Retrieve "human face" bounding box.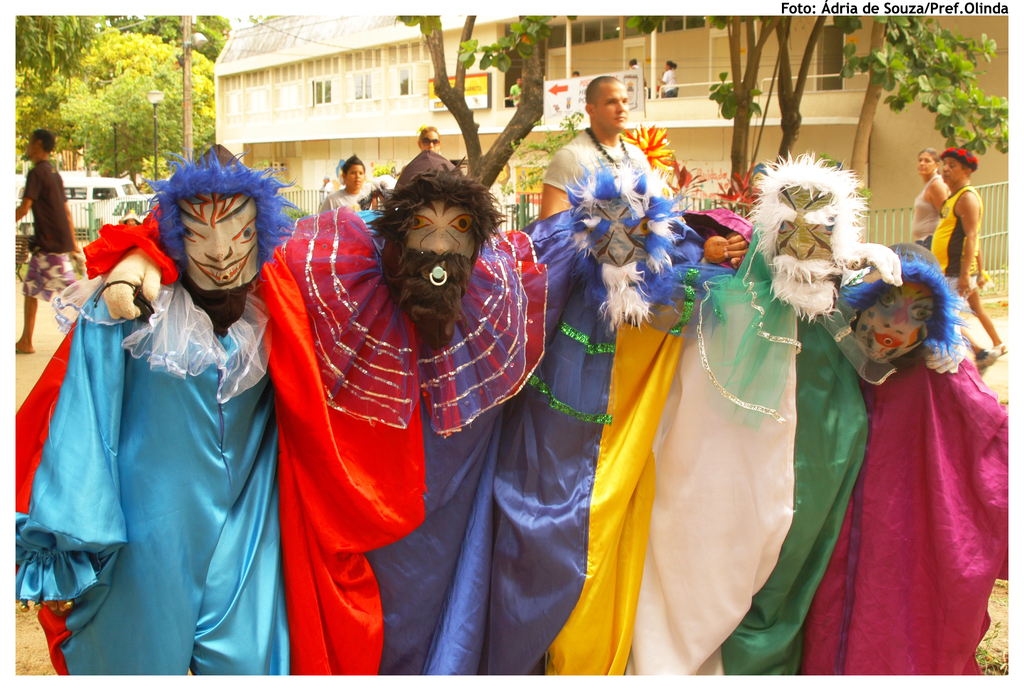
Bounding box: <box>422,131,438,150</box>.
